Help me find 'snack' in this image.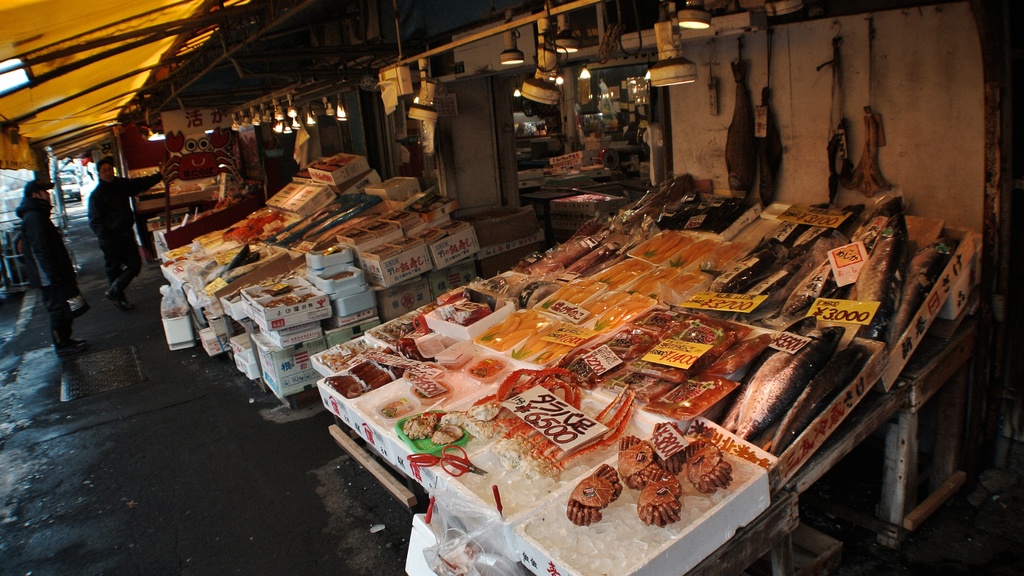
Found it: [x1=404, y1=413, x2=437, y2=442].
